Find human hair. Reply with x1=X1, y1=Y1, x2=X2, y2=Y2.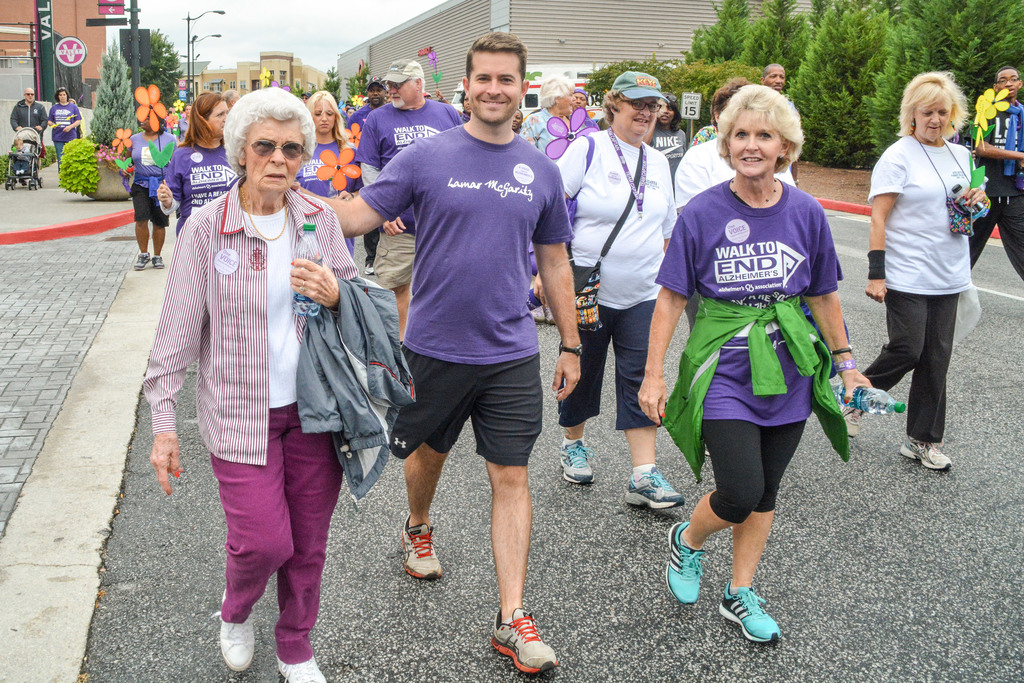
x1=175, y1=89, x2=234, y2=147.
